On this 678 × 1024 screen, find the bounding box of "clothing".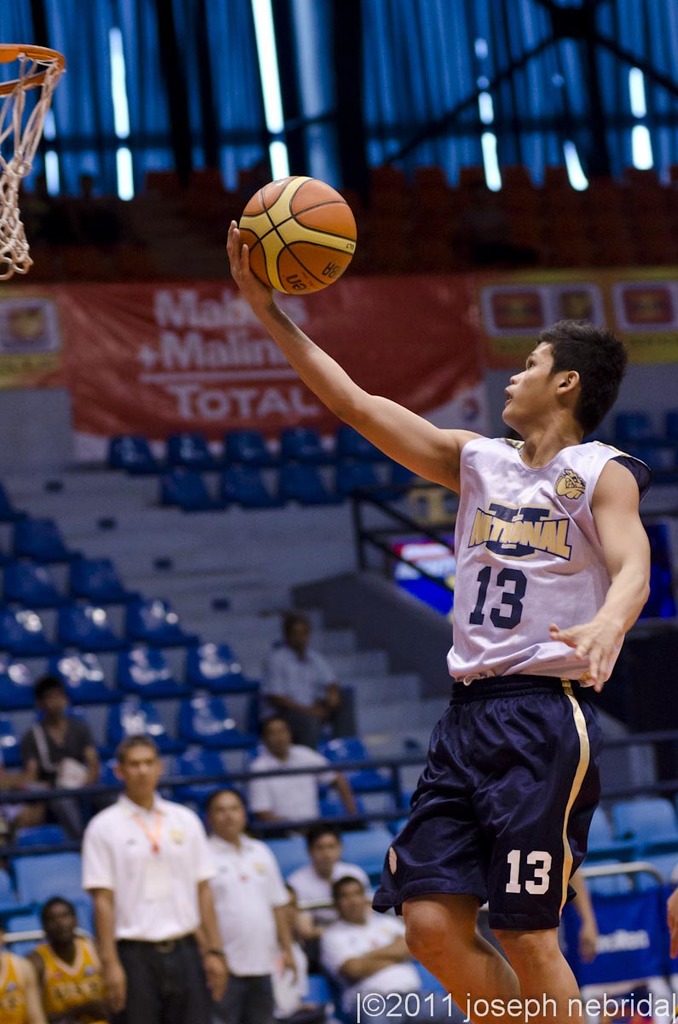
Bounding box: 284:852:385:965.
